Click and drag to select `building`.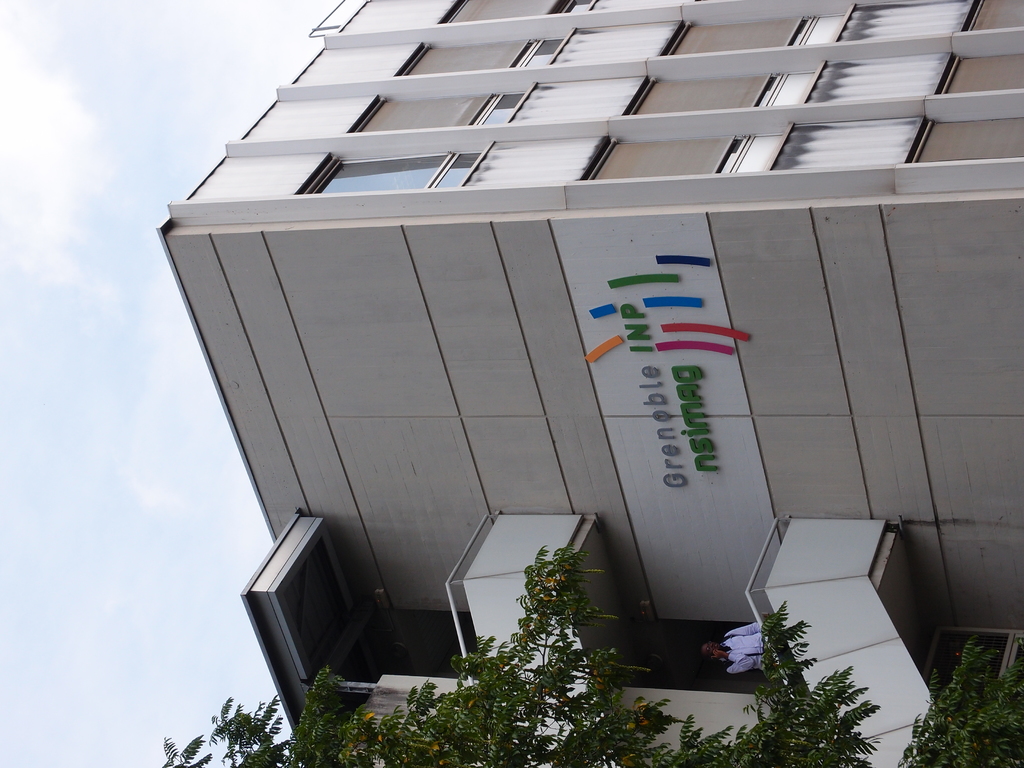
Selection: select_region(152, 0, 1023, 766).
